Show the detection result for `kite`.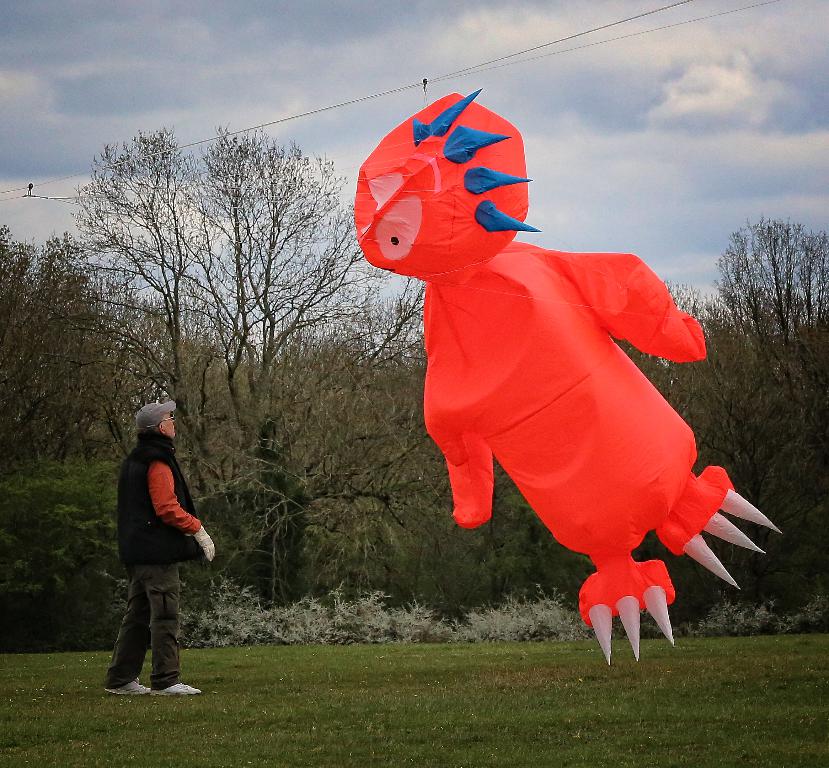
box(352, 90, 783, 662).
